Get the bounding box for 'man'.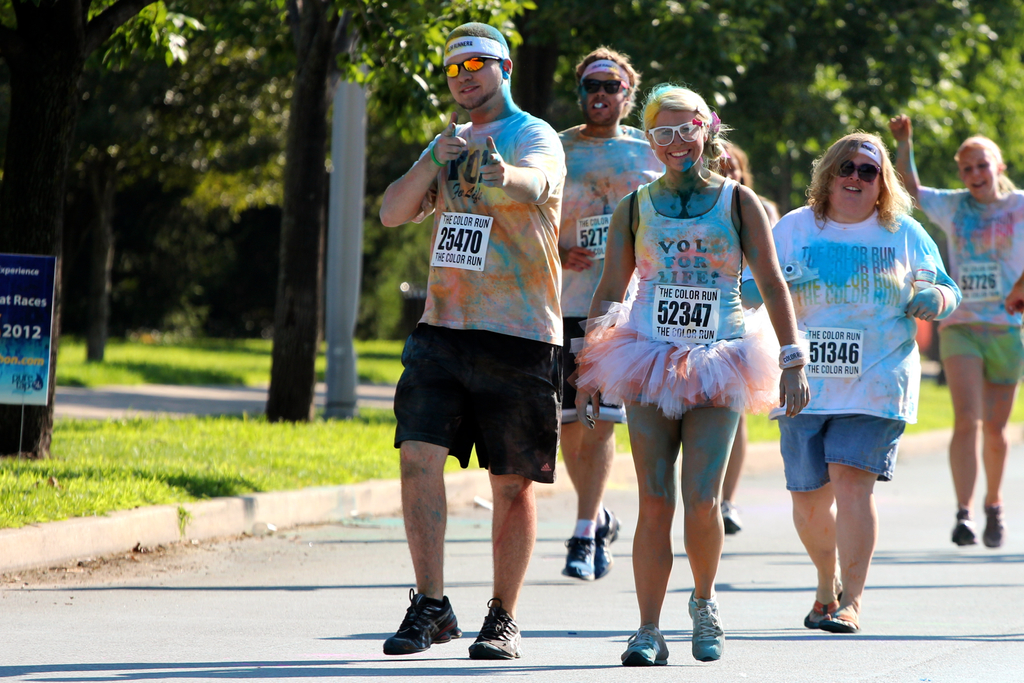
(374,57,584,639).
